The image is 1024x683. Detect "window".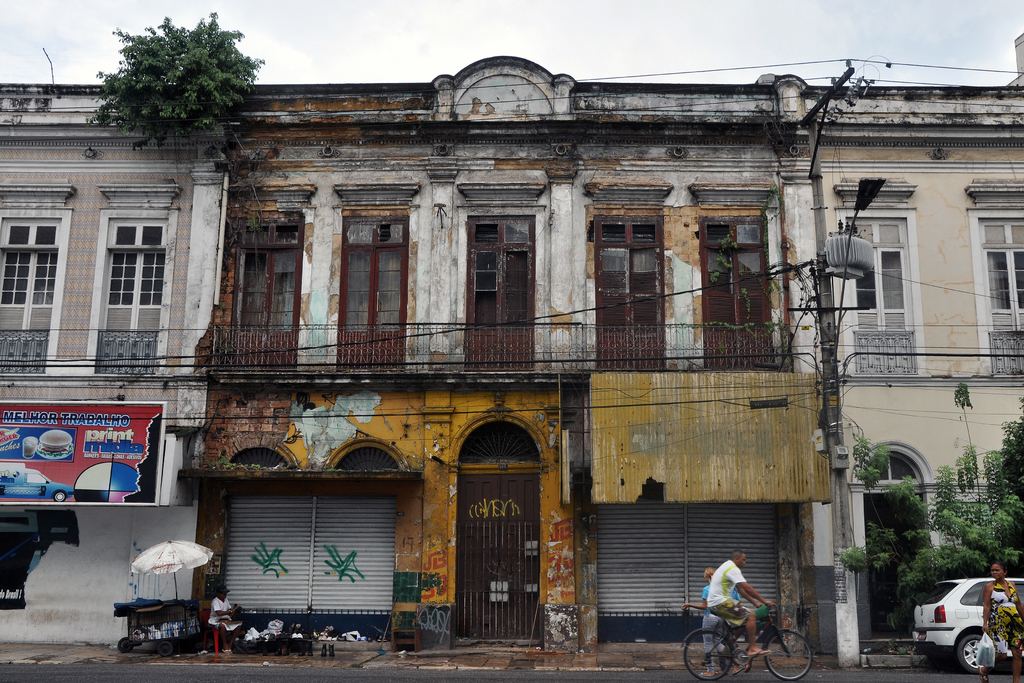
Detection: l=104, t=252, r=165, b=300.
